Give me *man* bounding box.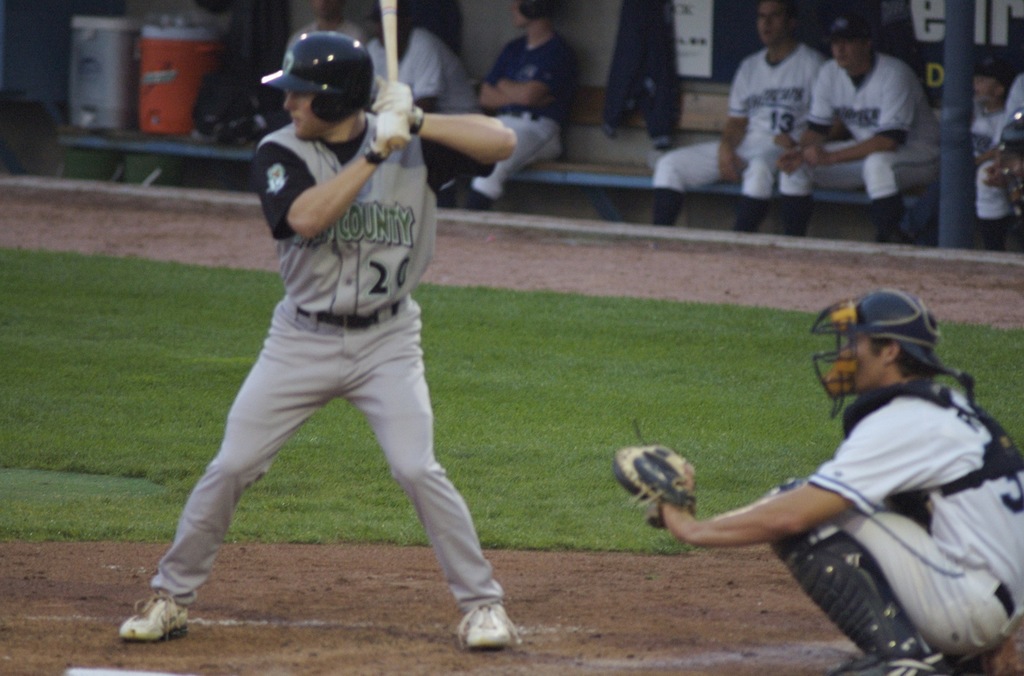
box(345, 0, 462, 195).
